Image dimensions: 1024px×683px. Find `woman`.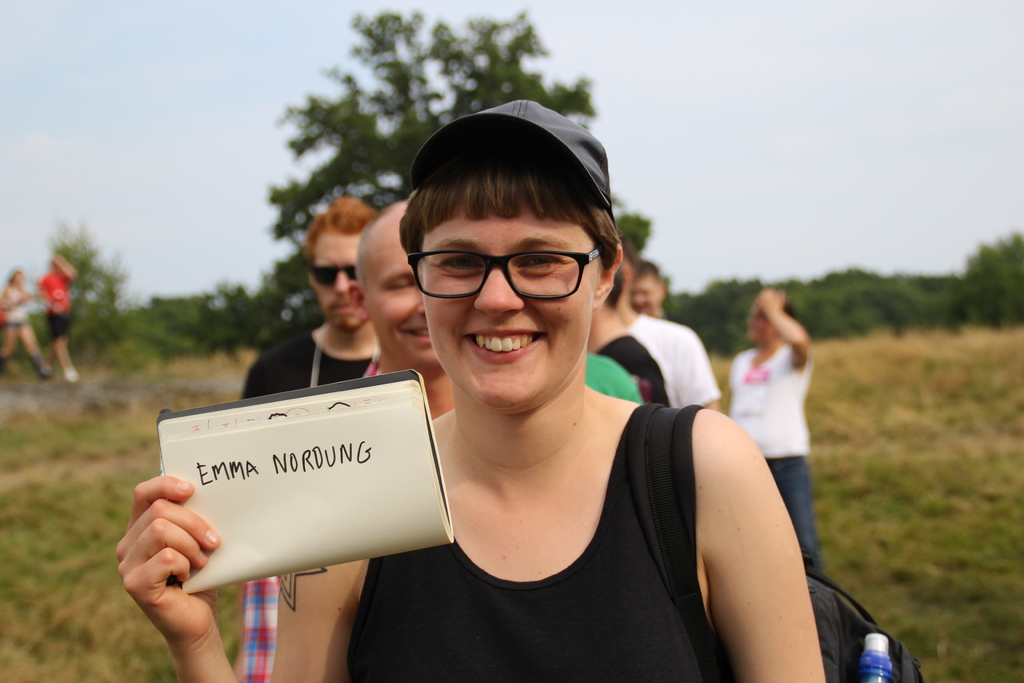
l=729, t=275, r=835, b=504.
